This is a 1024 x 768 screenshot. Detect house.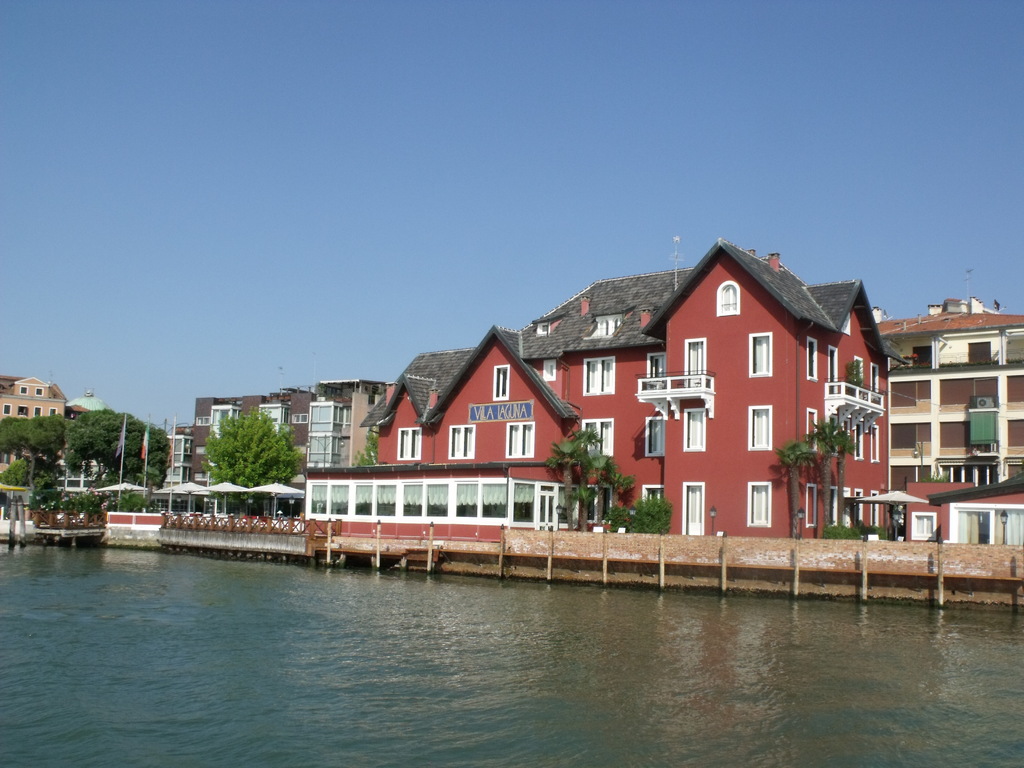
[360,236,903,538].
